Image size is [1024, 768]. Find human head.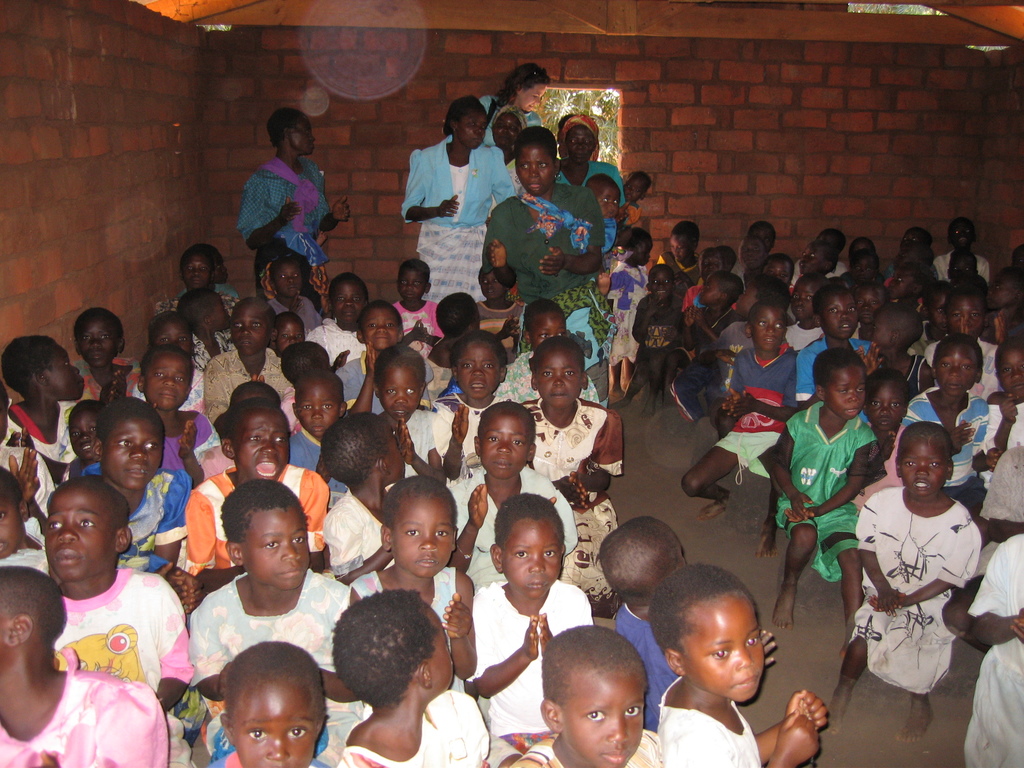
rect(692, 268, 743, 306).
